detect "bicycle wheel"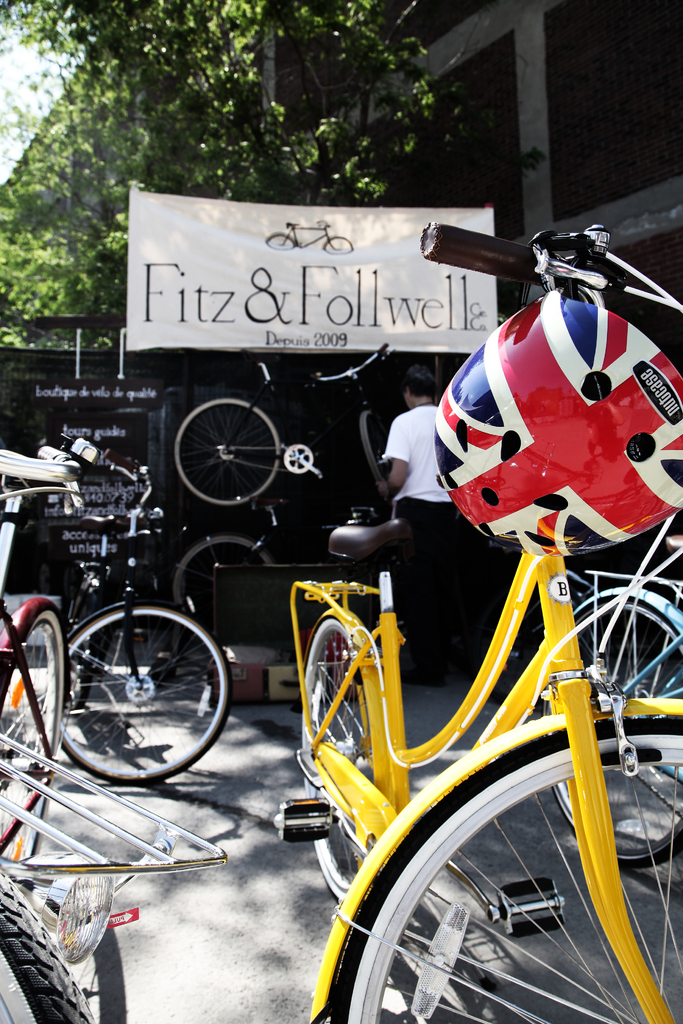
left=163, top=542, right=286, bottom=650
